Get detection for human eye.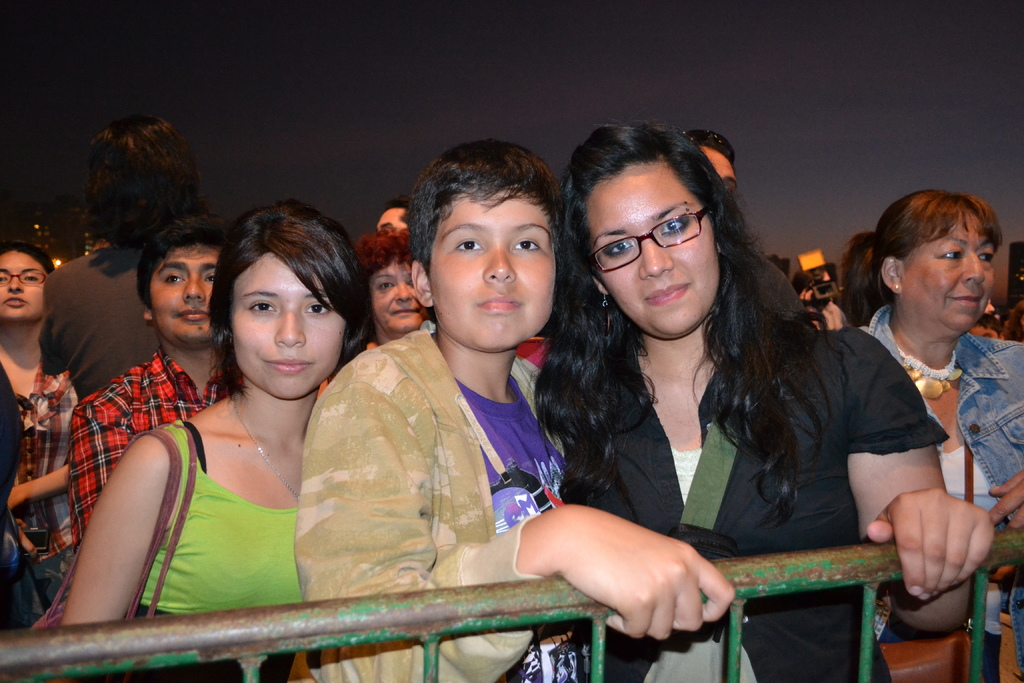
Detection: 657:208:691:238.
